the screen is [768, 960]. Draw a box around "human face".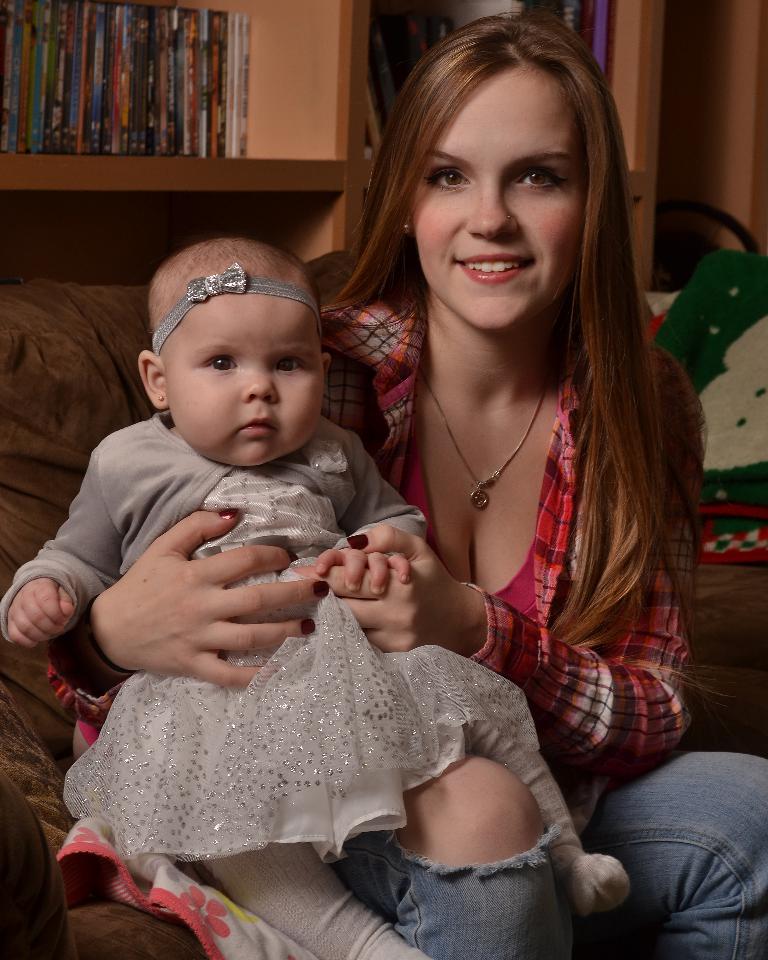
<region>413, 65, 588, 332</region>.
